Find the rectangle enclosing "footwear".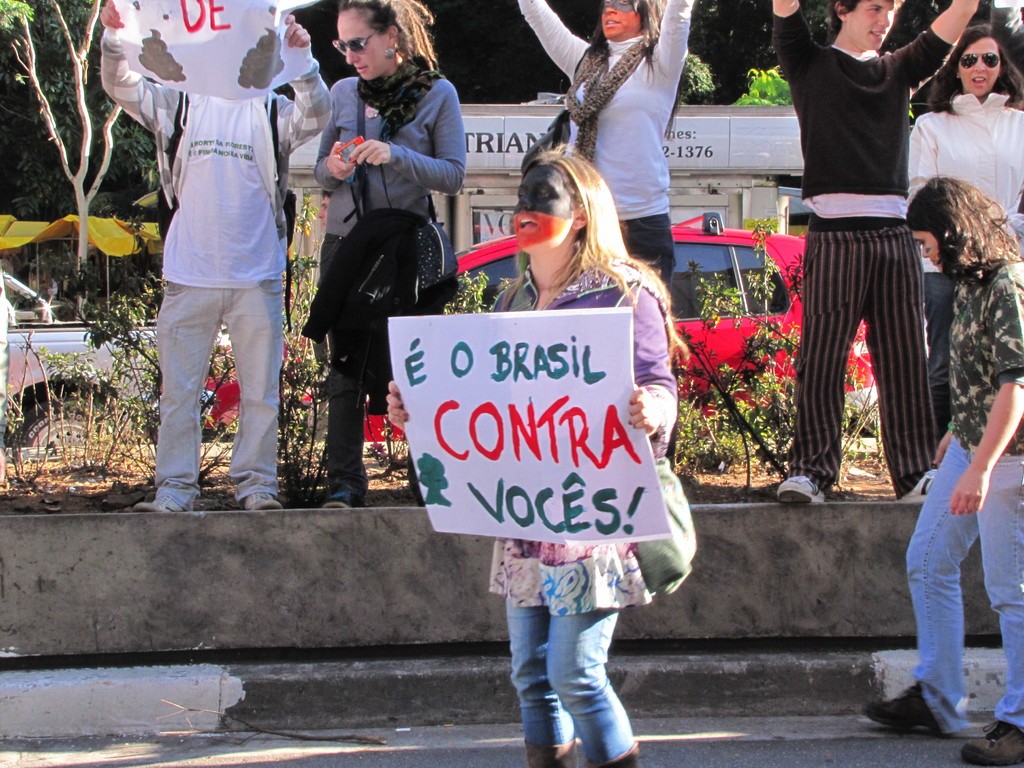
{"x1": 247, "y1": 492, "x2": 284, "y2": 509}.
